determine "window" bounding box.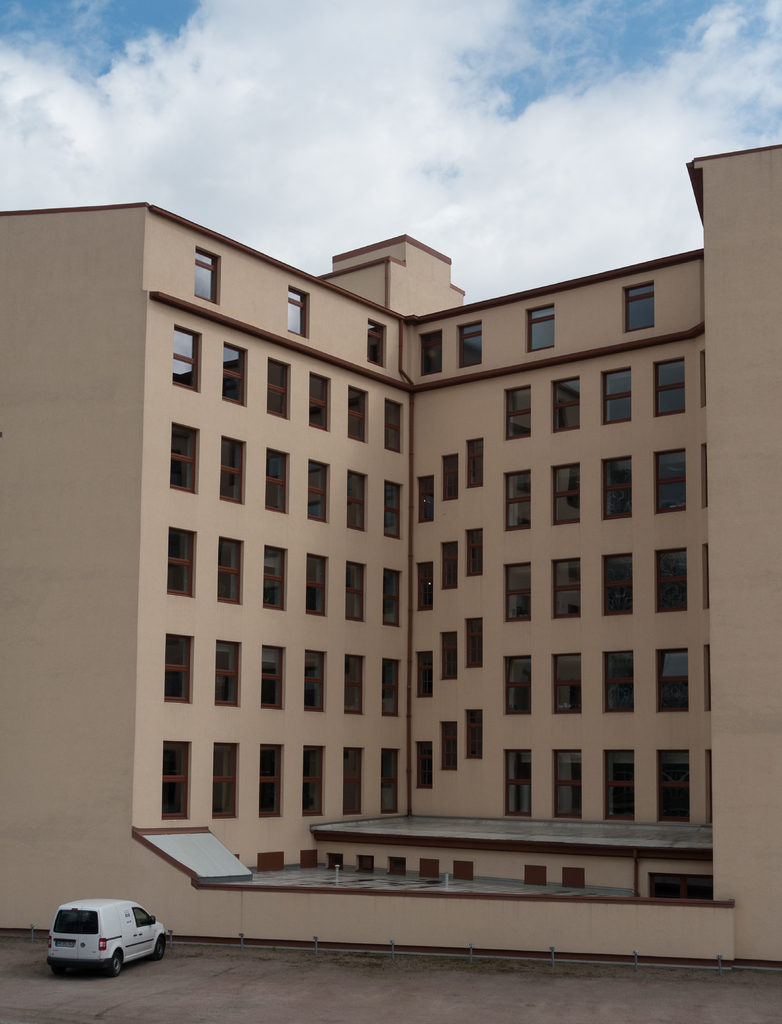
Determined: crop(380, 566, 401, 624).
